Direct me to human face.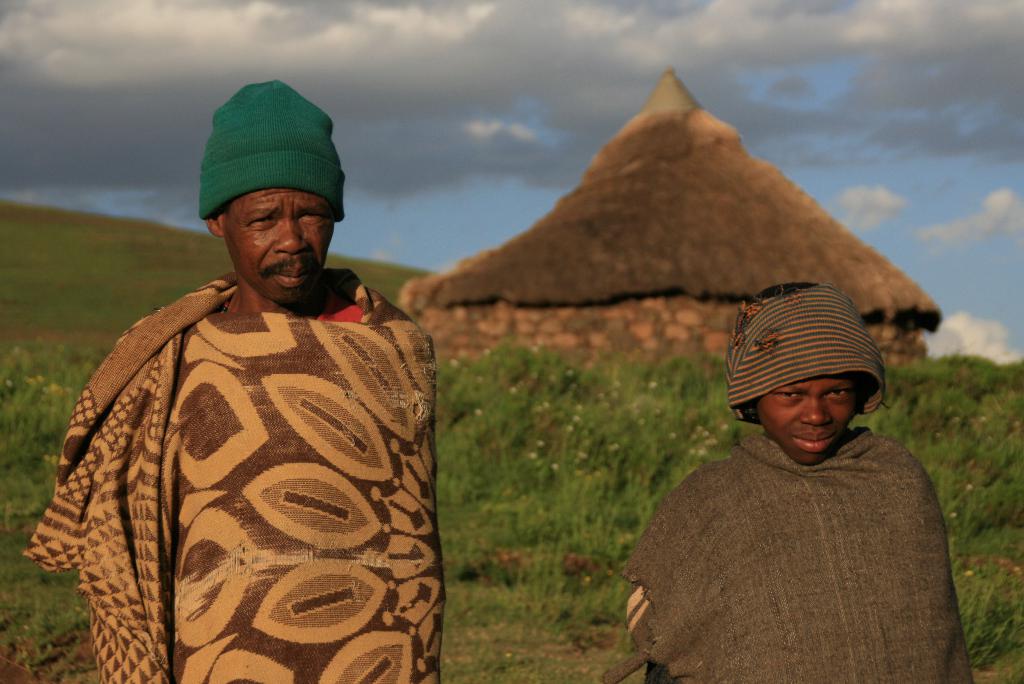
Direction: bbox=[761, 373, 884, 462].
